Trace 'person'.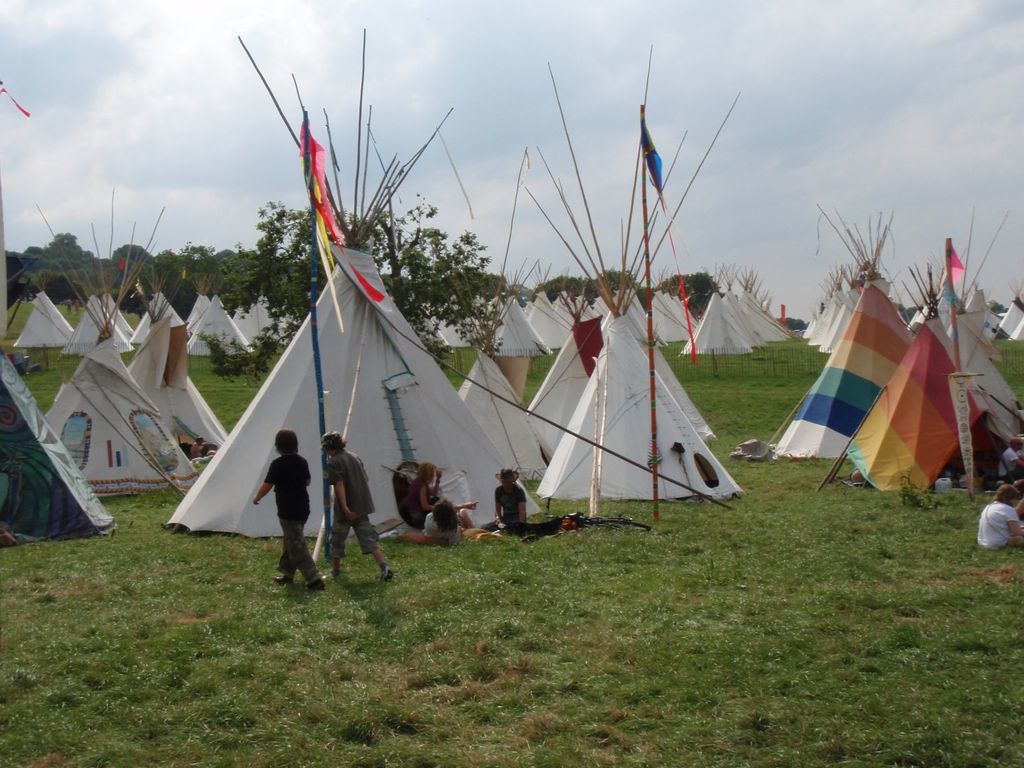
Traced to [left=406, top=461, right=443, bottom=527].
